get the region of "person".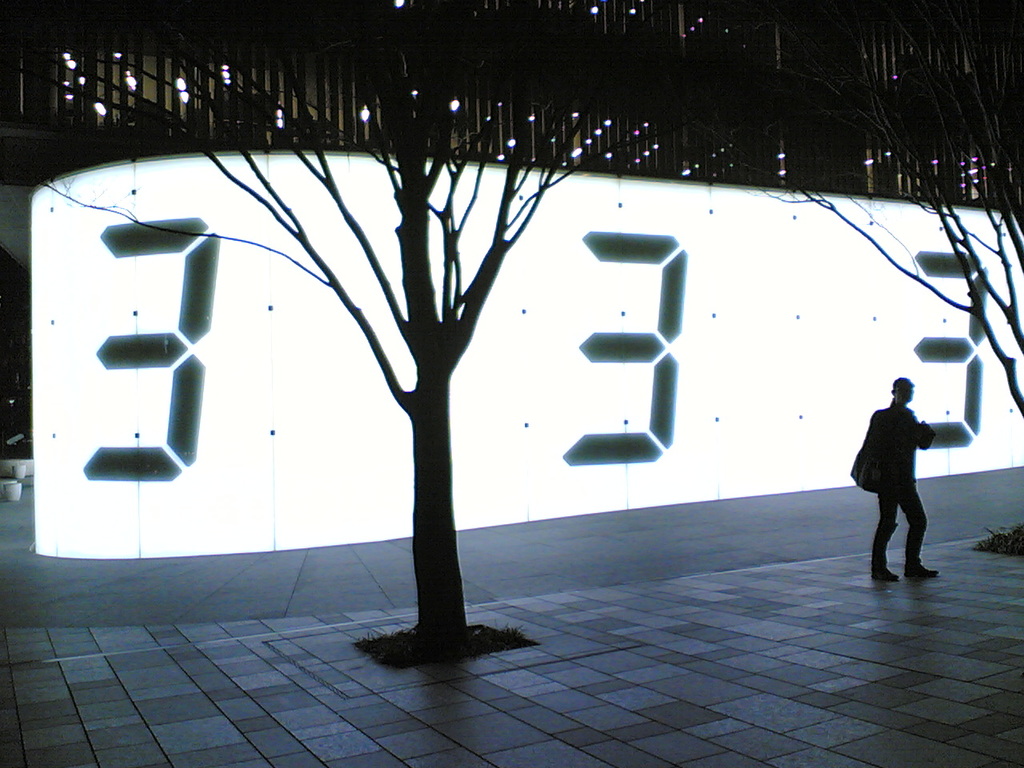
868, 378, 936, 579.
